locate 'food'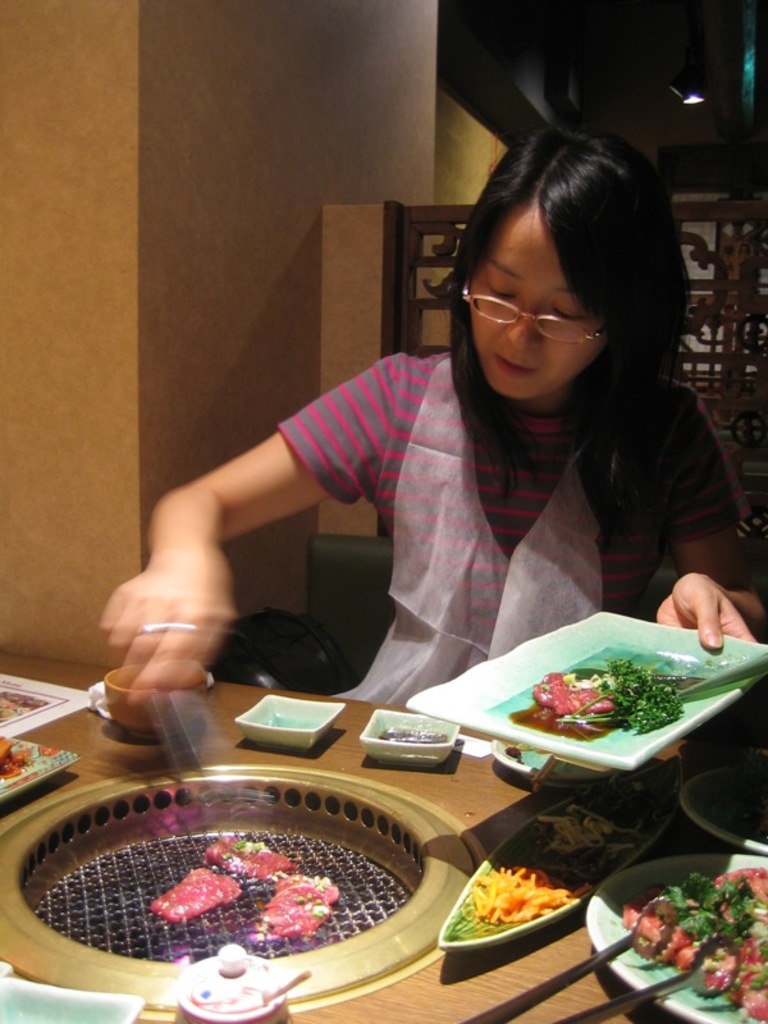
BBox(374, 724, 444, 744)
